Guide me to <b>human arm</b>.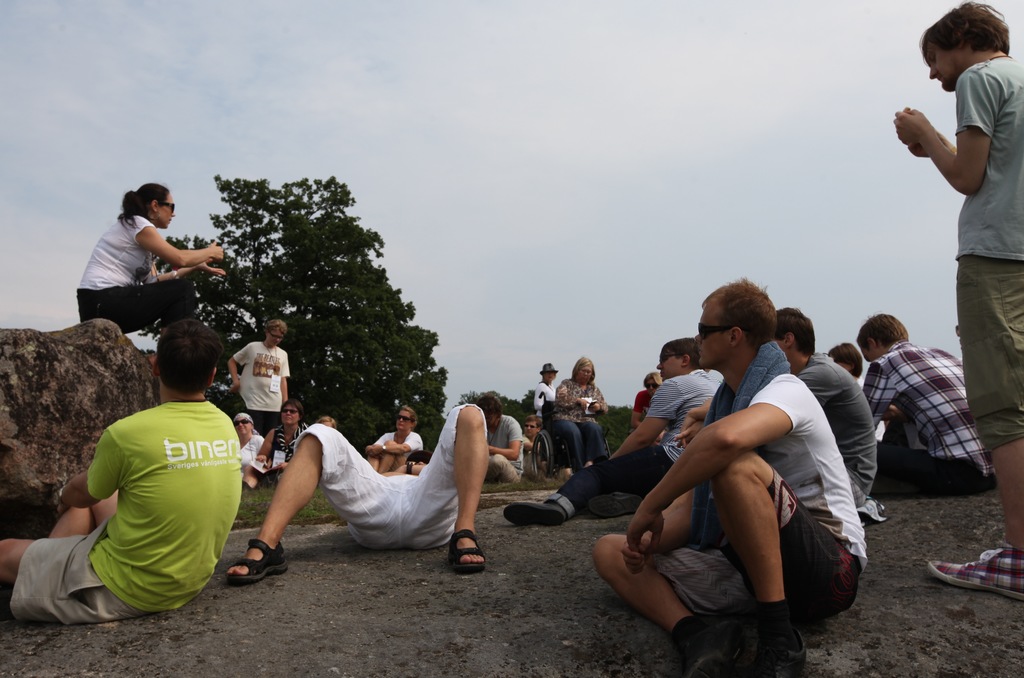
Guidance: [left=522, top=390, right=540, bottom=417].
